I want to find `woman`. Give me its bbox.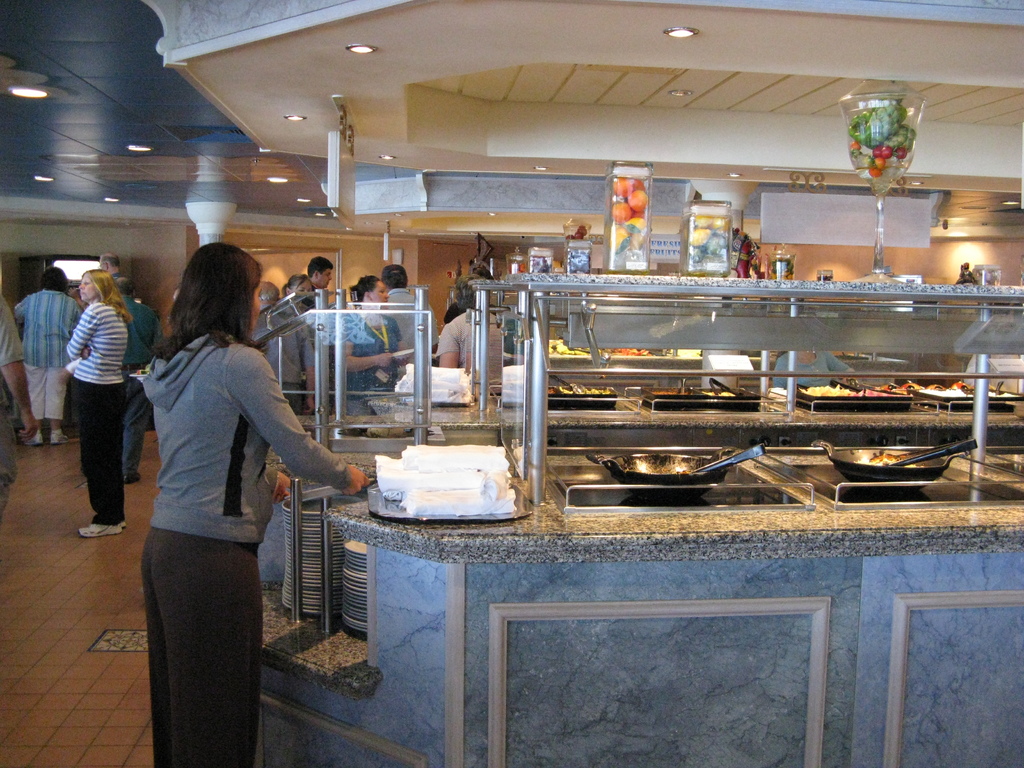
bbox=(118, 244, 346, 758).
